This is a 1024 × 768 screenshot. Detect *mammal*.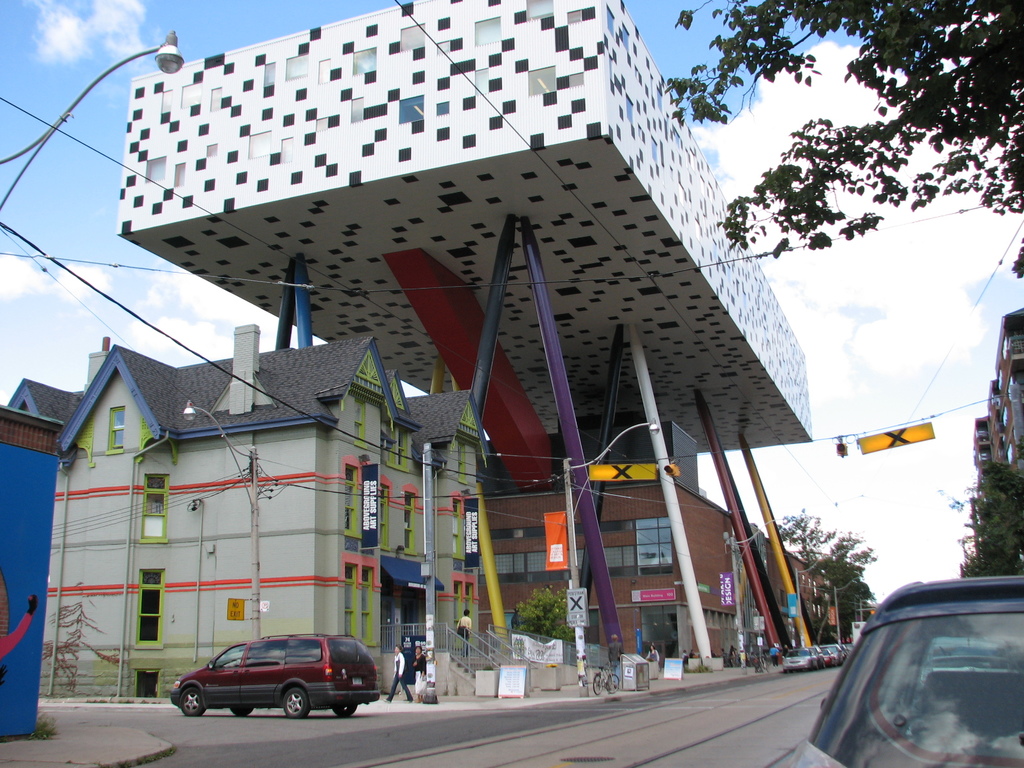
[408, 644, 424, 704].
